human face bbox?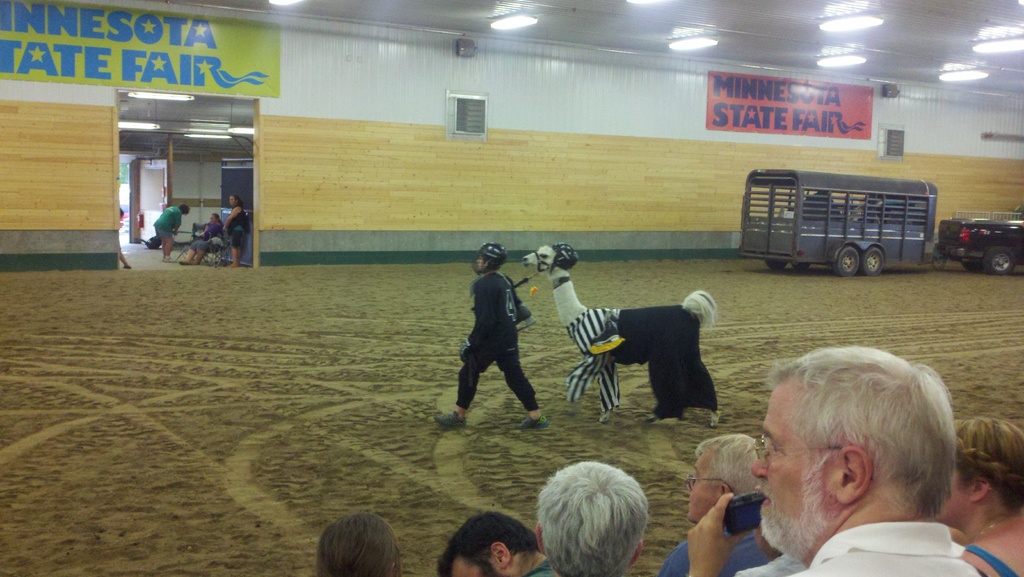
bbox=(684, 443, 716, 521)
